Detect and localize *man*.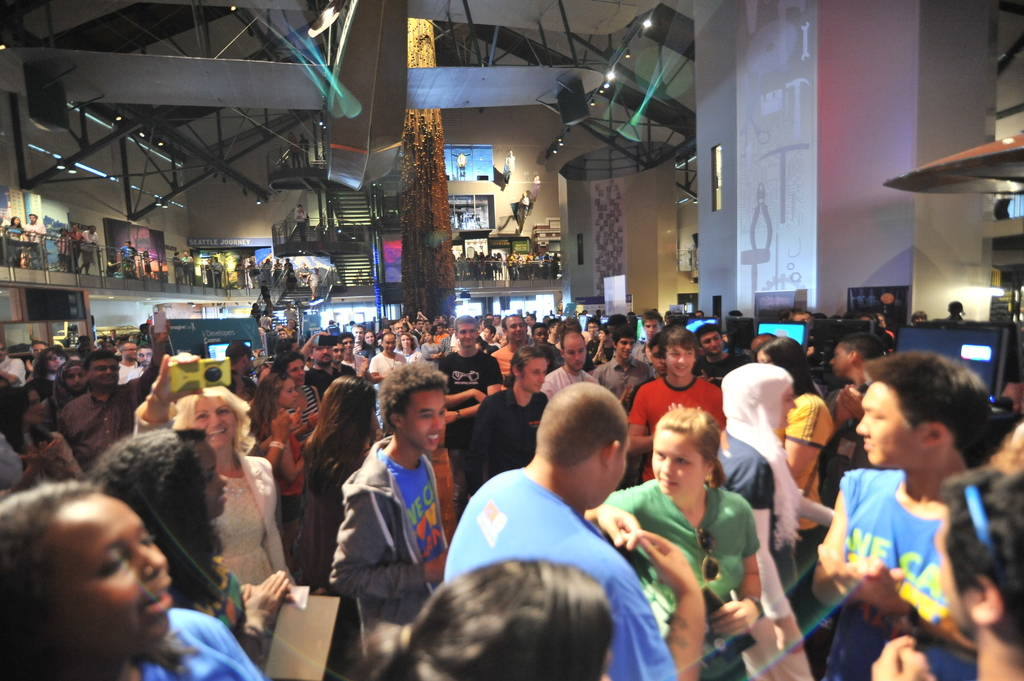
Localized at [left=807, top=332, right=1004, bottom=680].
